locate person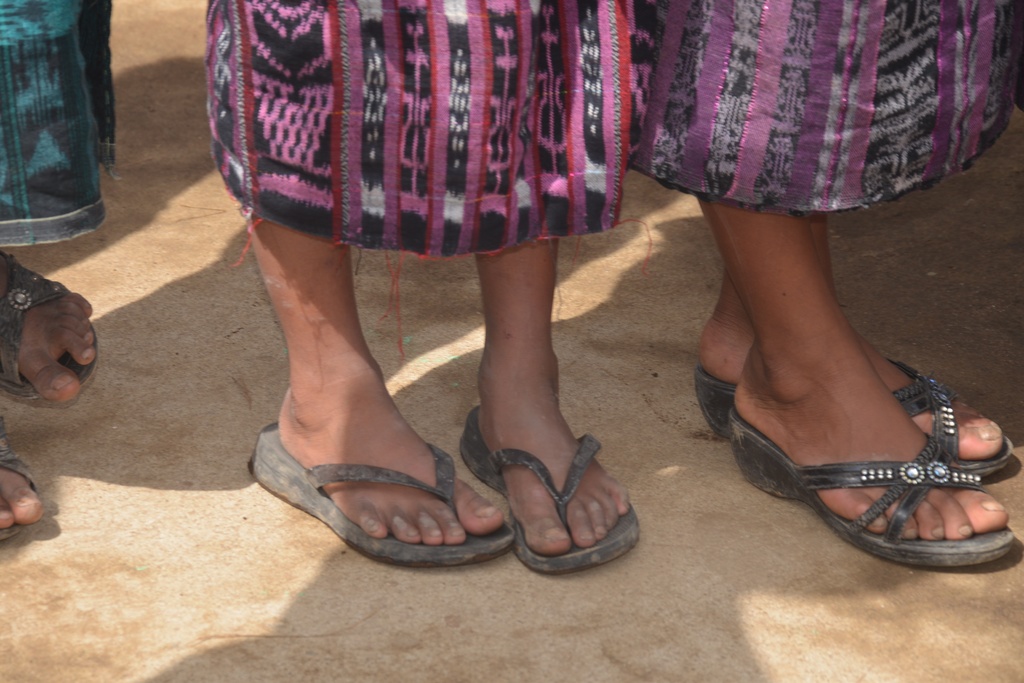
bbox(0, 0, 116, 541)
